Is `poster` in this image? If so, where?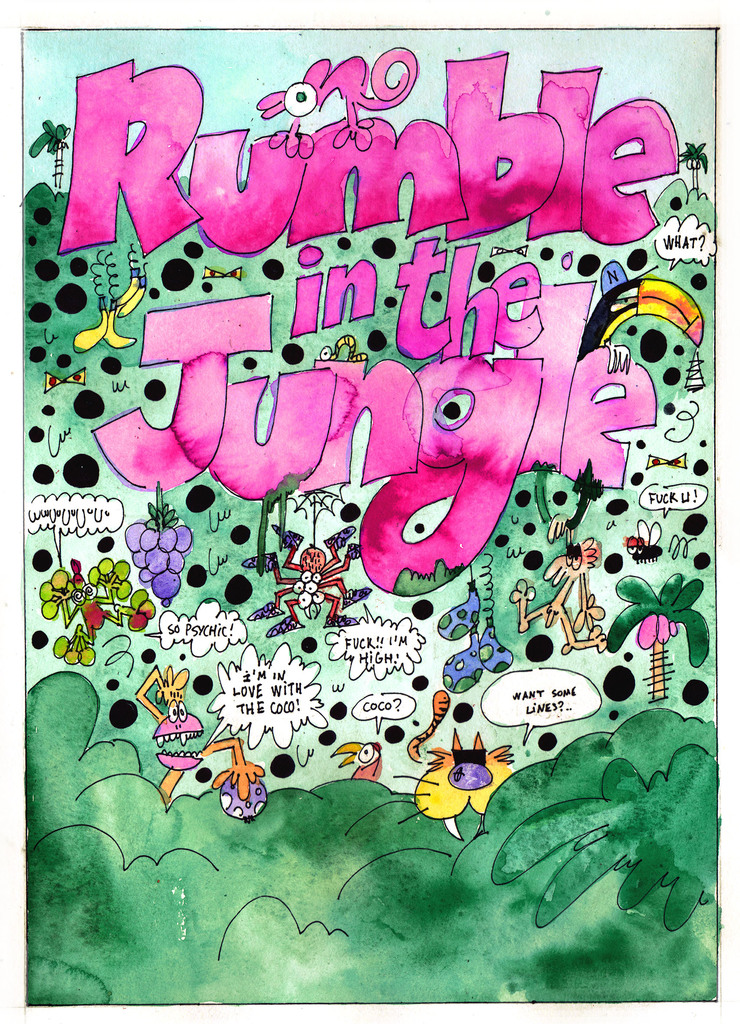
Yes, at [26, 29, 723, 1015].
